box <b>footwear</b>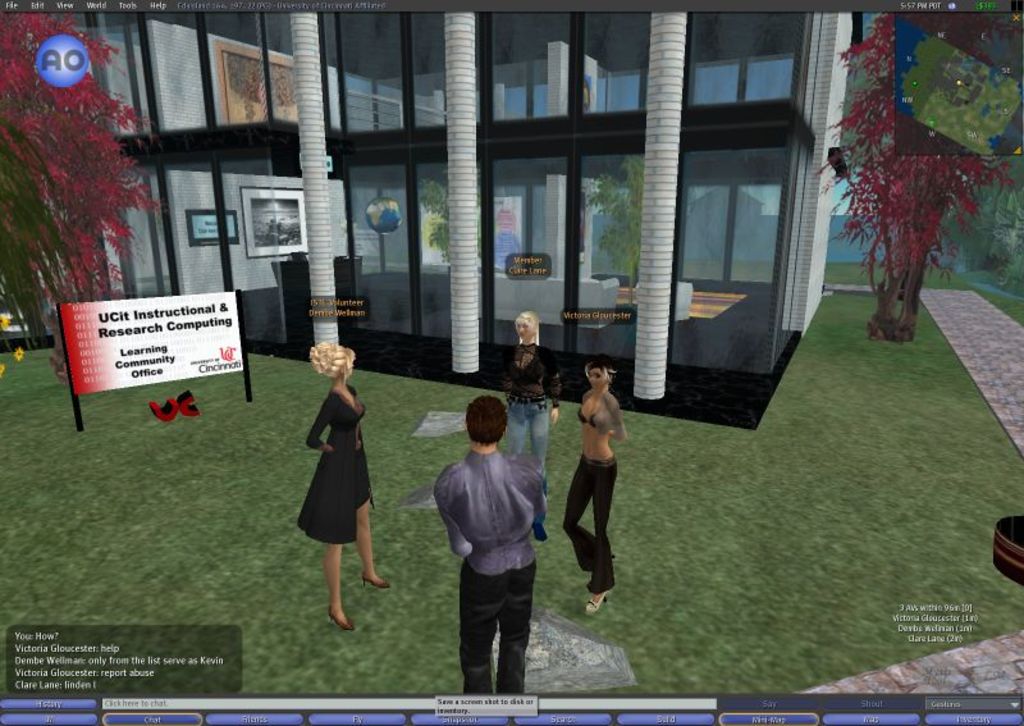
x1=326, y1=607, x2=355, y2=633
